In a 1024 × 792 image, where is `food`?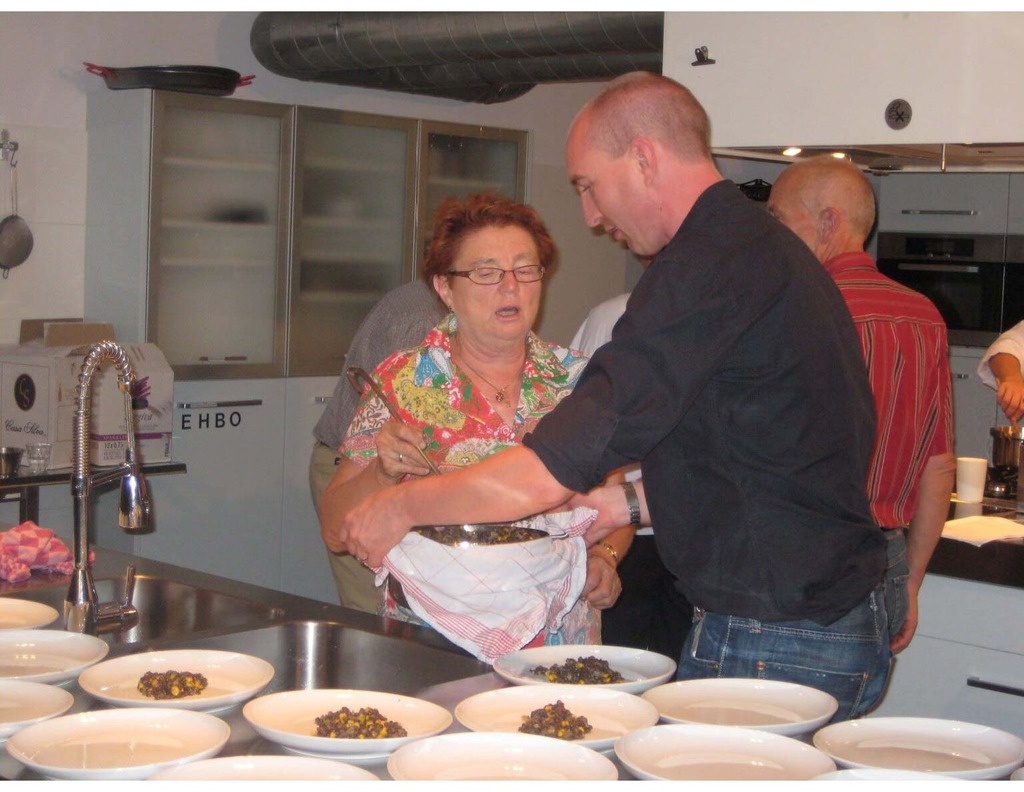
x1=135, y1=669, x2=207, y2=701.
